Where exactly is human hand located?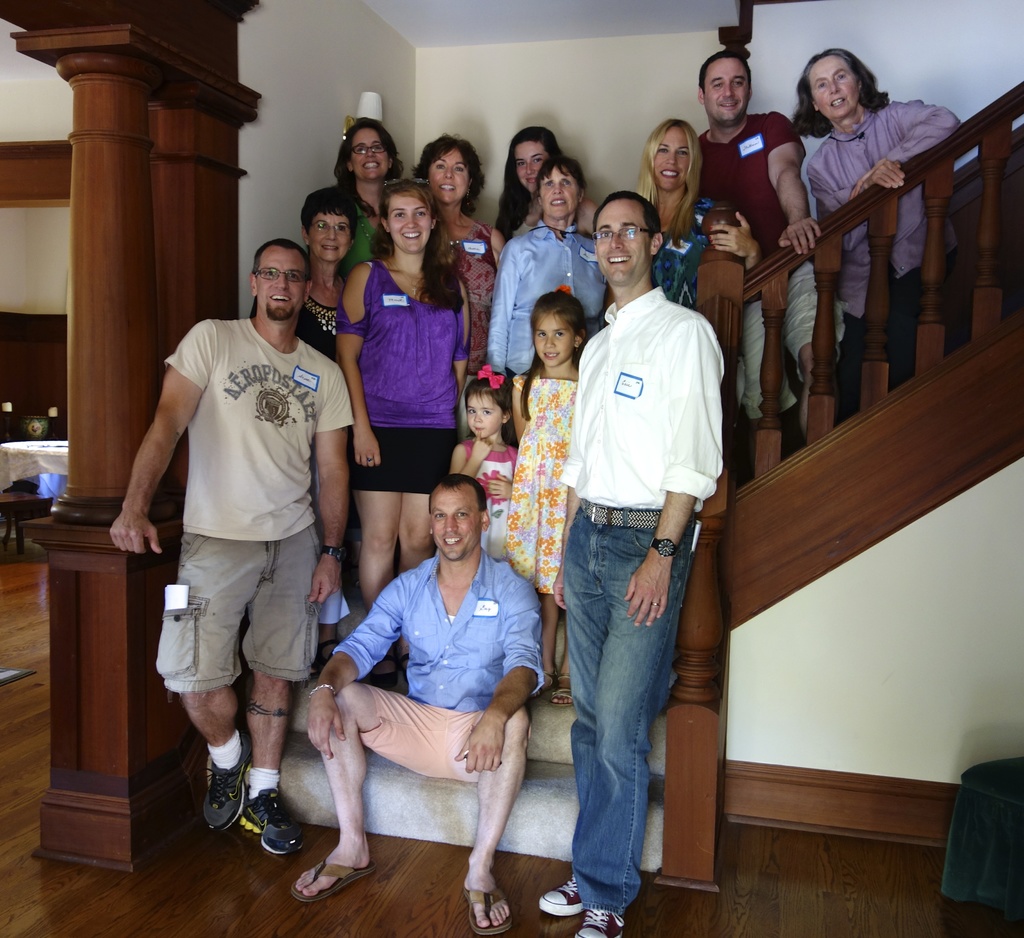
Its bounding box is l=776, t=215, r=824, b=260.
